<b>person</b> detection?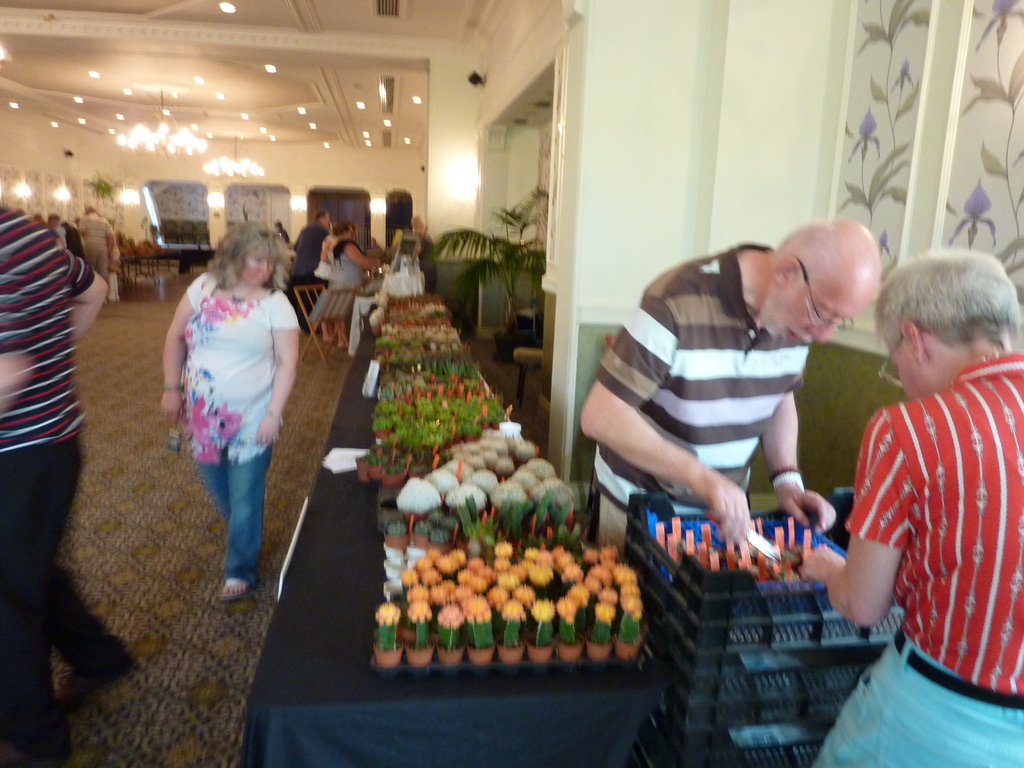
bbox=(80, 205, 112, 276)
